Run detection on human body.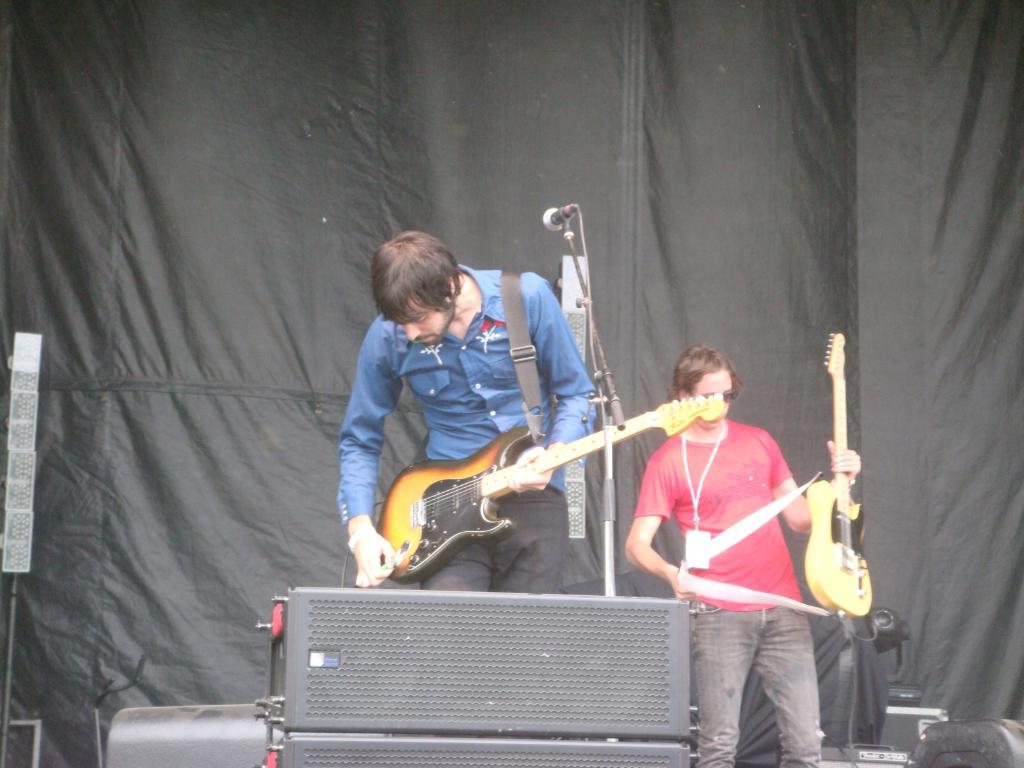
Result: [left=338, top=230, right=597, bottom=591].
